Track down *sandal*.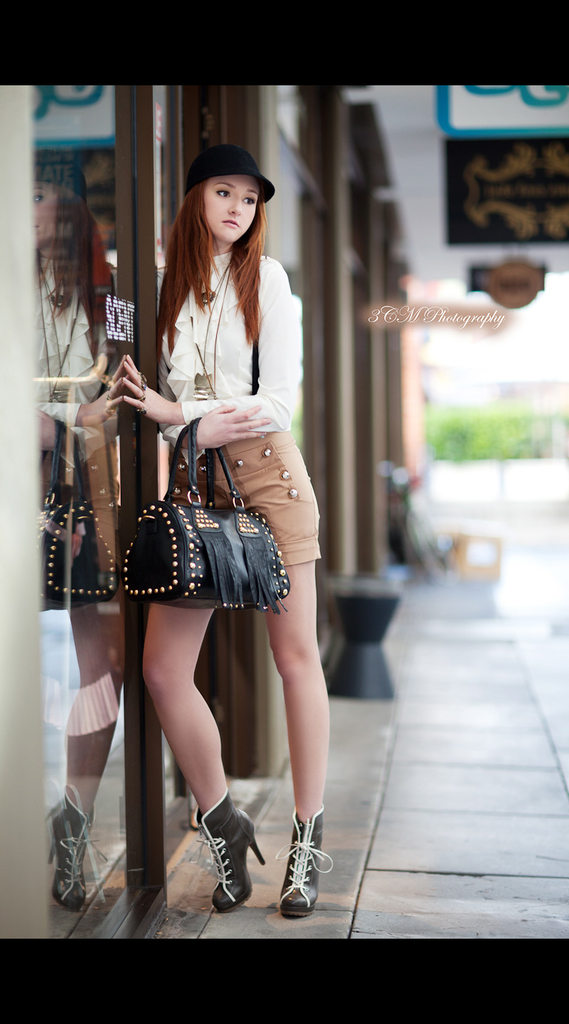
Tracked to (left=181, top=789, right=266, bottom=910).
